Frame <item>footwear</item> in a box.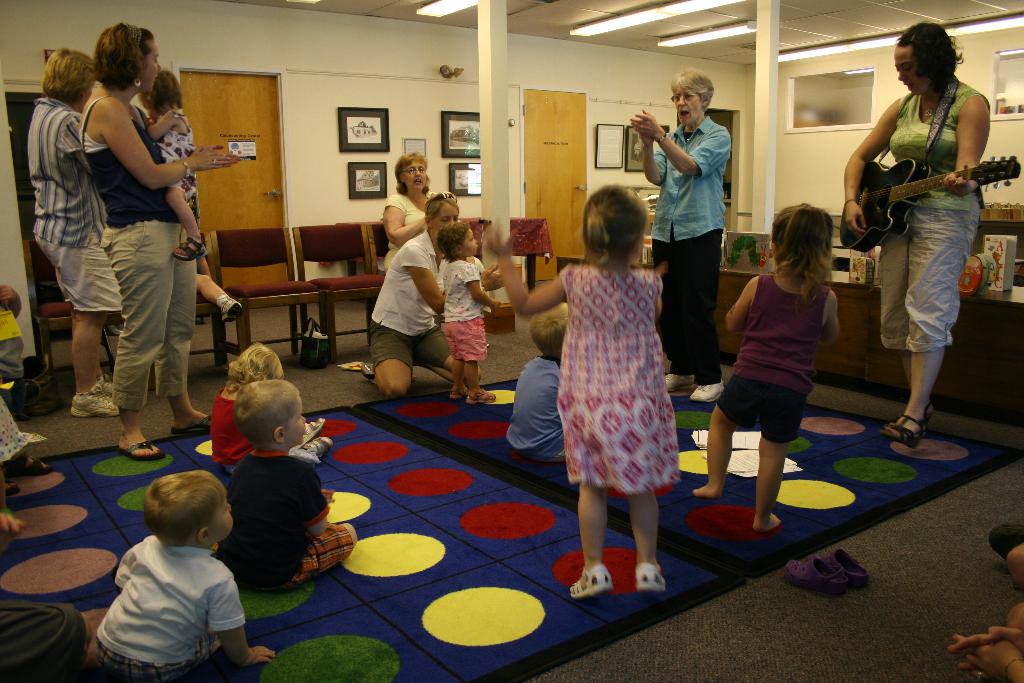
(357, 349, 386, 378).
